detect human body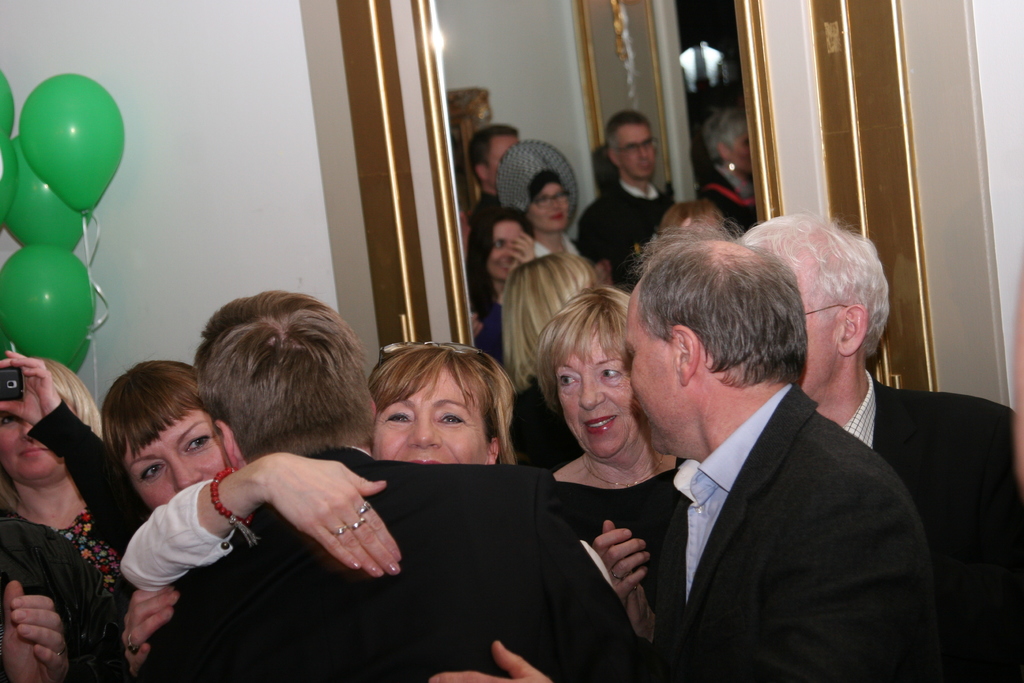
<bbox>123, 298, 607, 682</bbox>
